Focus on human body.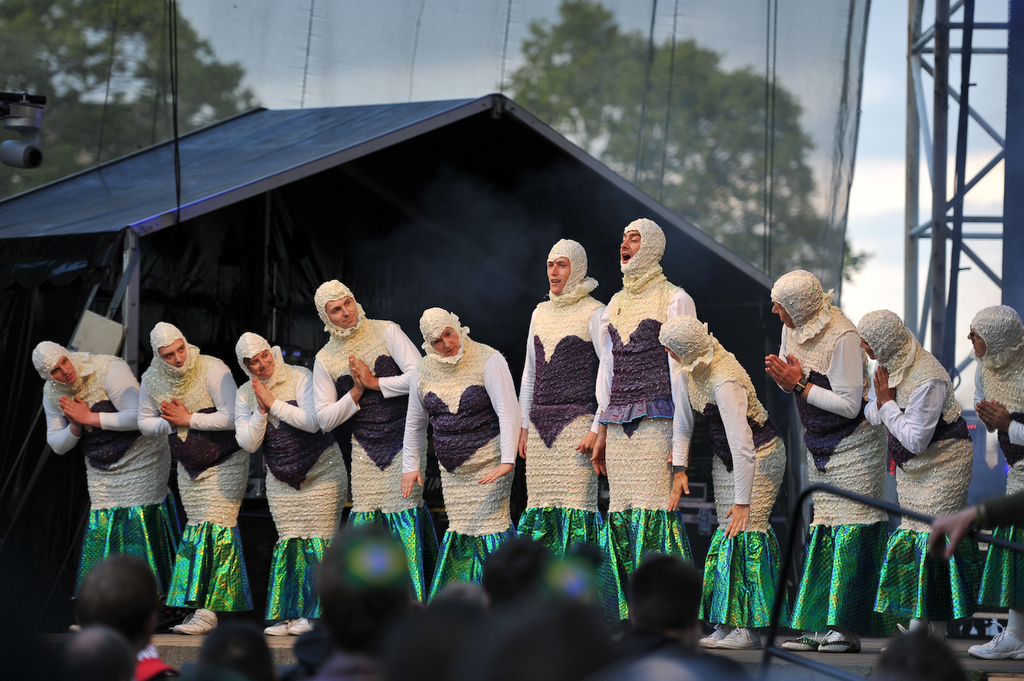
Focused at [226,359,351,638].
